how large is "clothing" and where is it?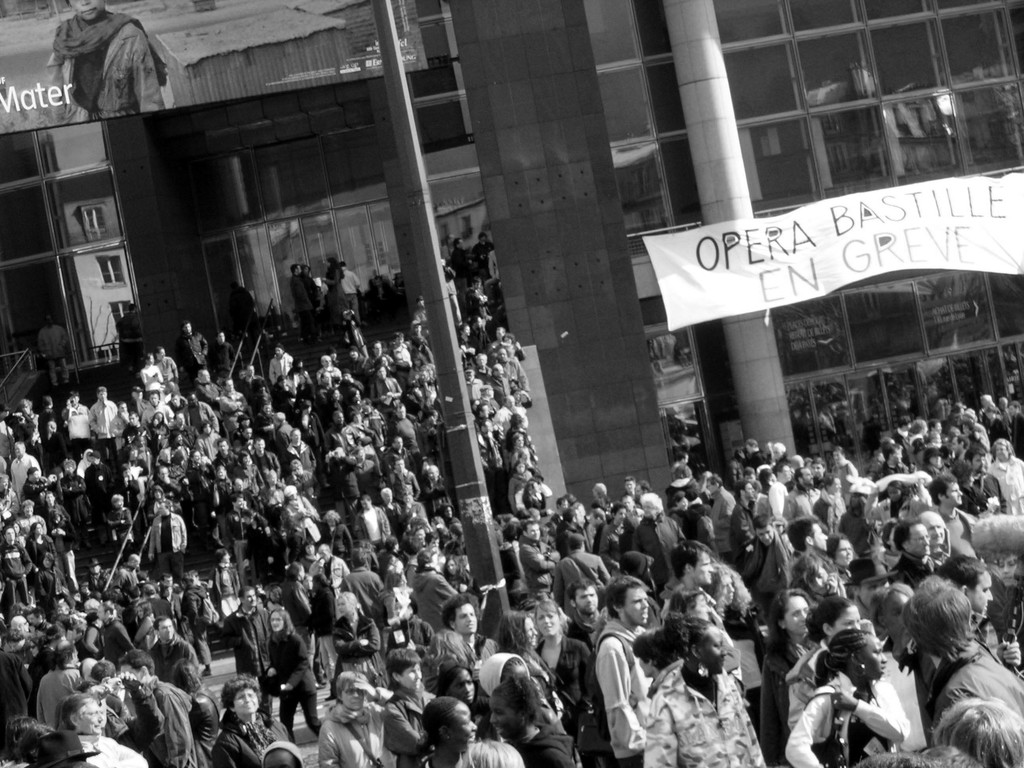
Bounding box: [149,632,198,685].
